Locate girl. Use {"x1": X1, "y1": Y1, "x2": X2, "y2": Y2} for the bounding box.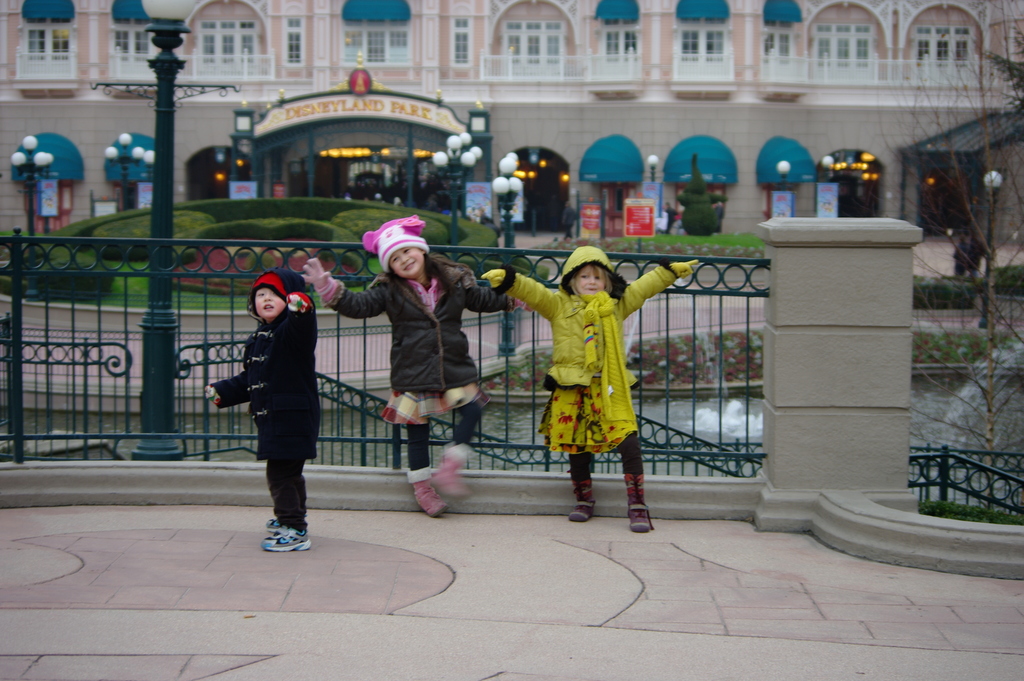
{"x1": 203, "y1": 272, "x2": 325, "y2": 554}.
